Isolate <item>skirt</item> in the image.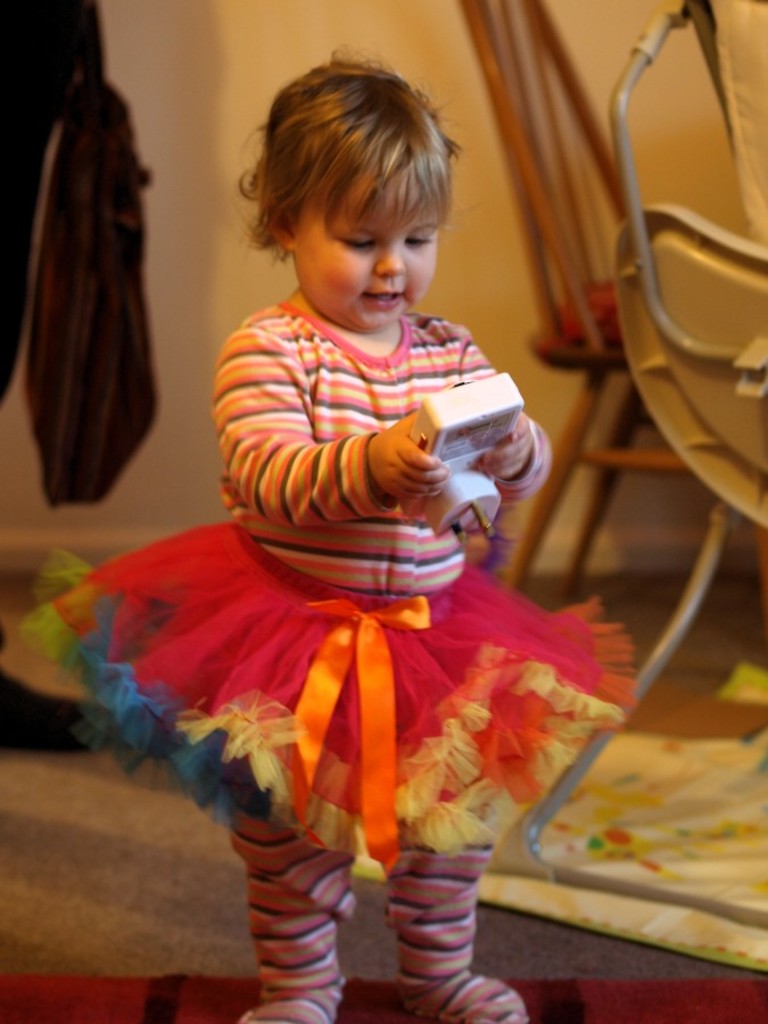
Isolated region: crop(17, 519, 642, 872).
